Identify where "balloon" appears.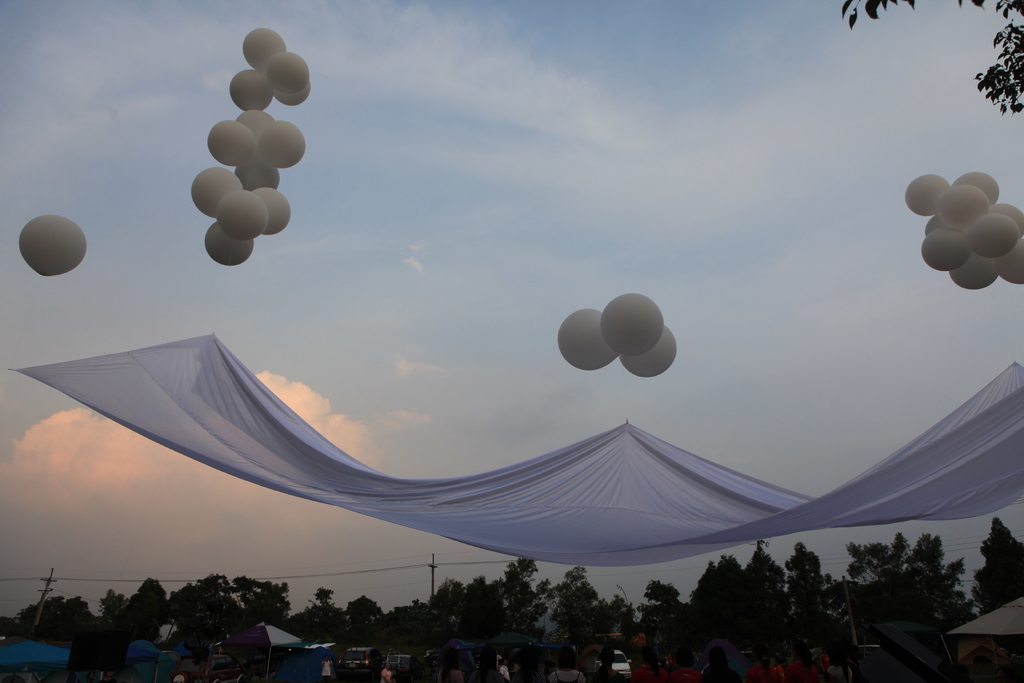
Appears at bbox=(616, 322, 678, 381).
